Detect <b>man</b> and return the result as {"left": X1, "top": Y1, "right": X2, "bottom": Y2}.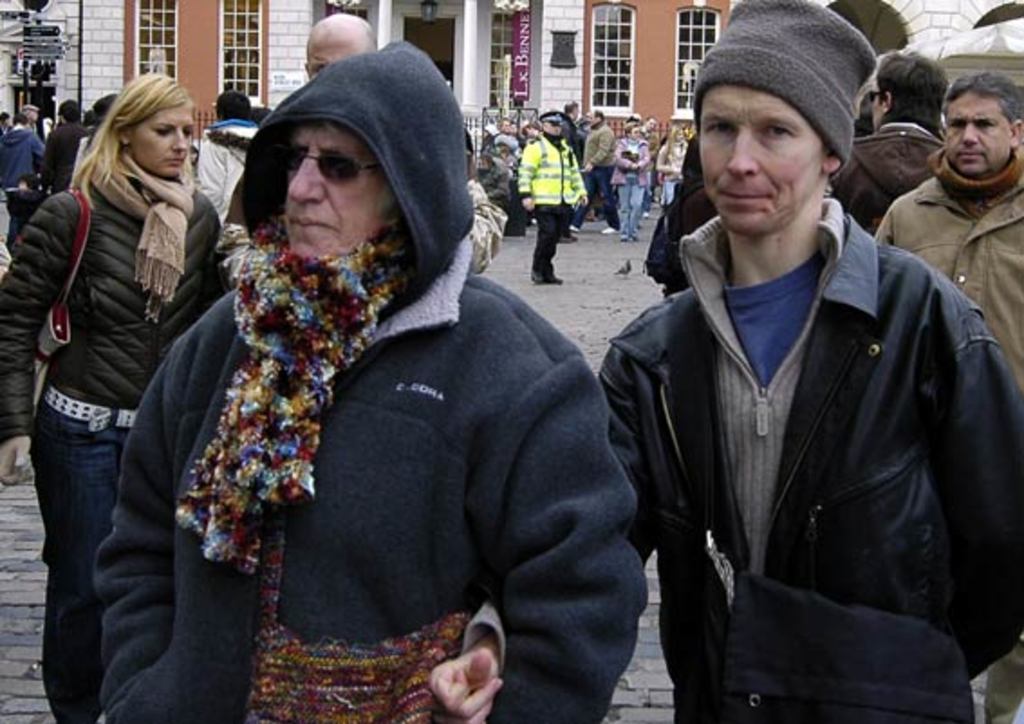
{"left": 517, "top": 114, "right": 591, "bottom": 282}.
